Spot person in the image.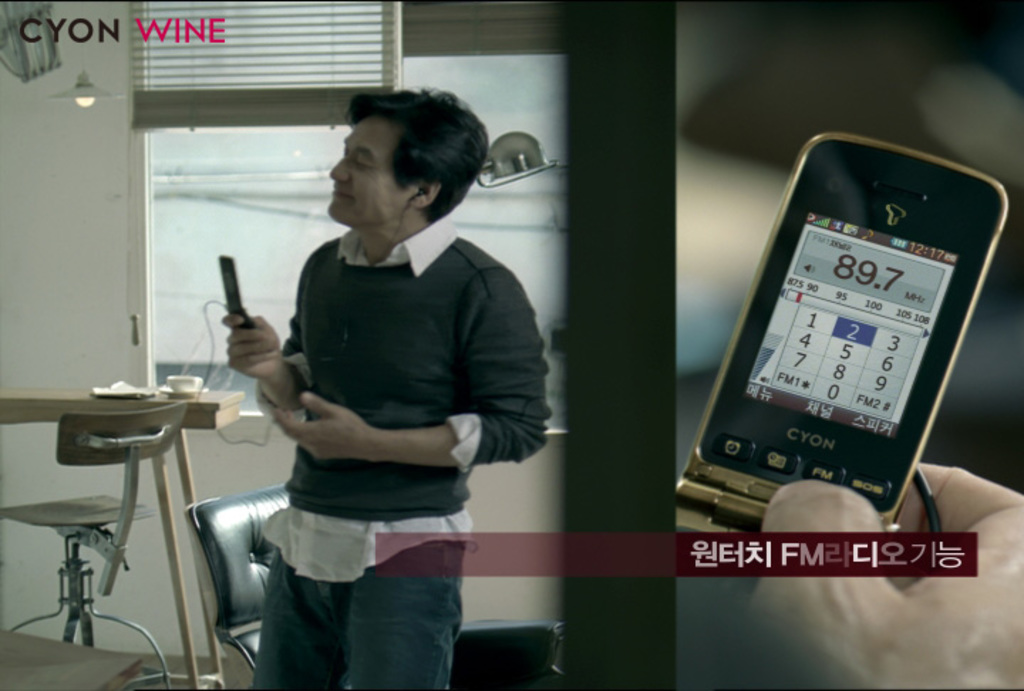
person found at BBox(678, 461, 1023, 690).
